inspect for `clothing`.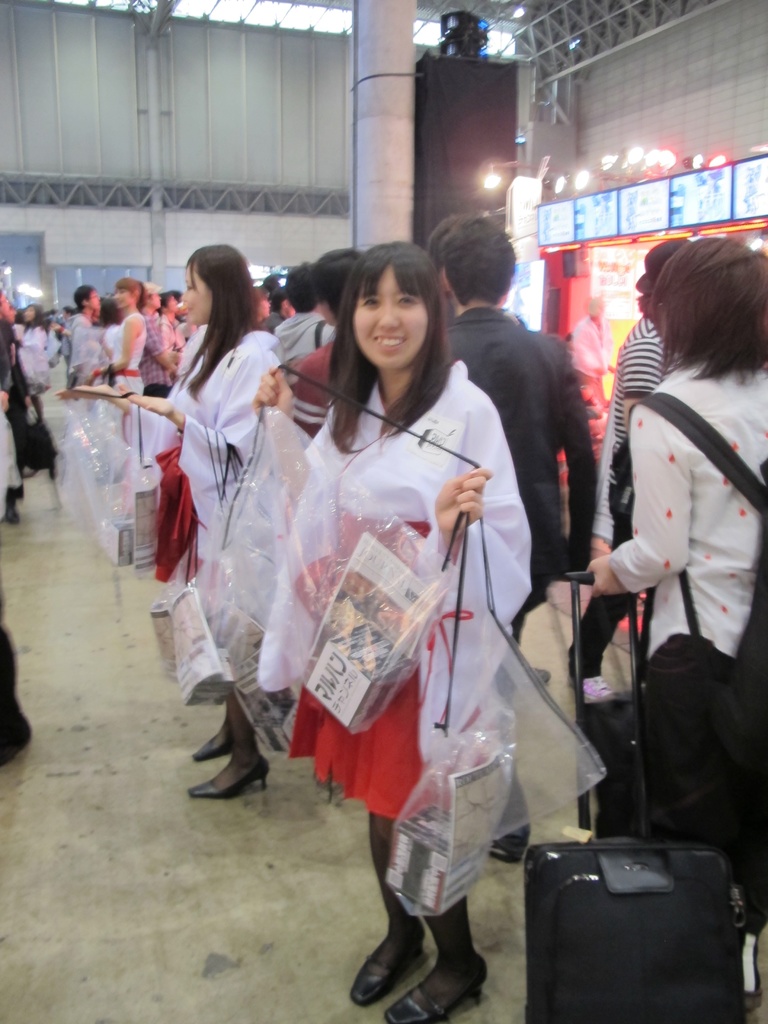
Inspection: box(596, 355, 767, 879).
